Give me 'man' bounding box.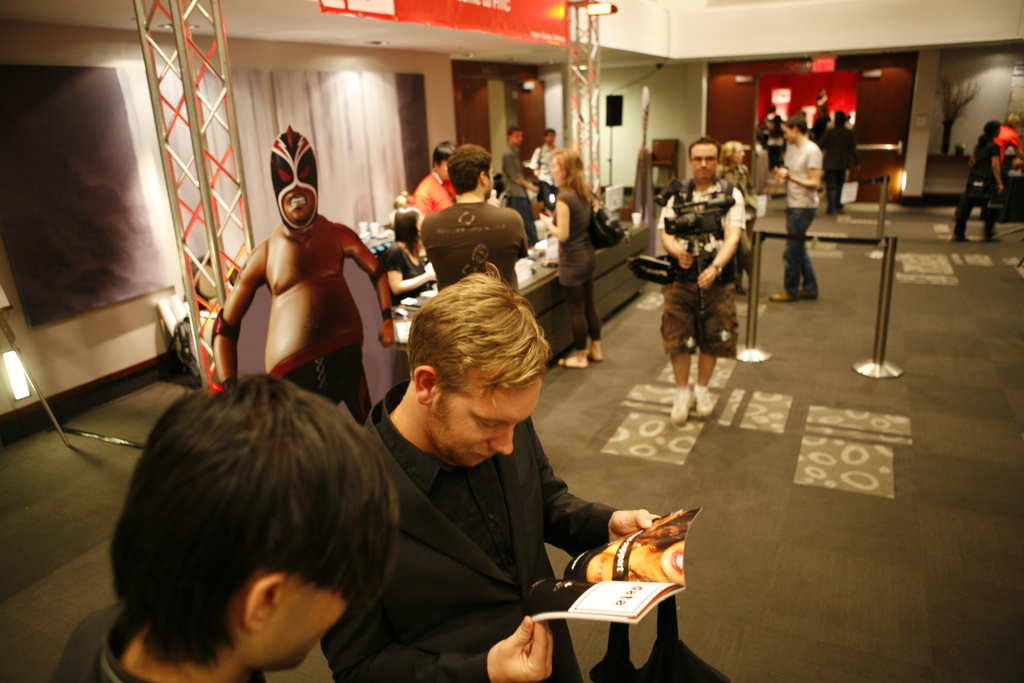
{"left": 421, "top": 144, "right": 527, "bottom": 299}.
